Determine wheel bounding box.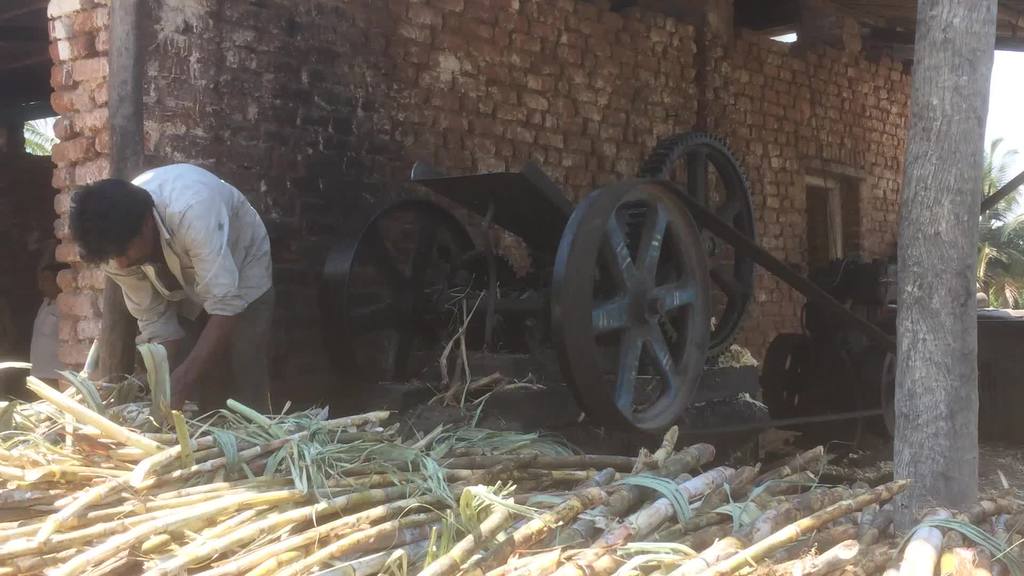
Determined: 866/344/886/444.
